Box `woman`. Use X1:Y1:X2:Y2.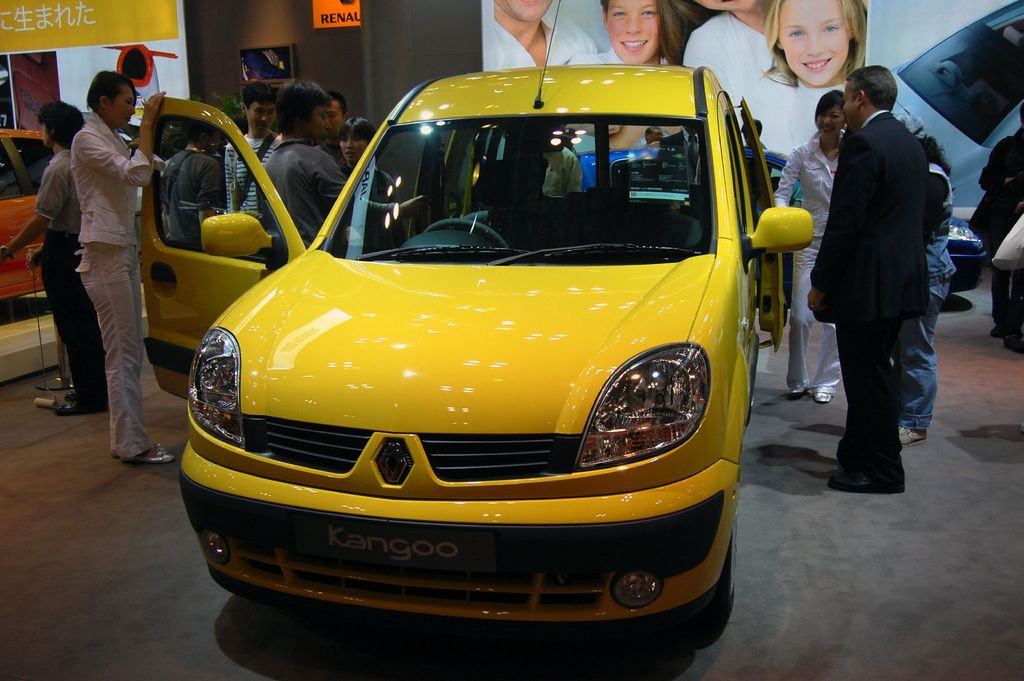
892:115:954:448.
